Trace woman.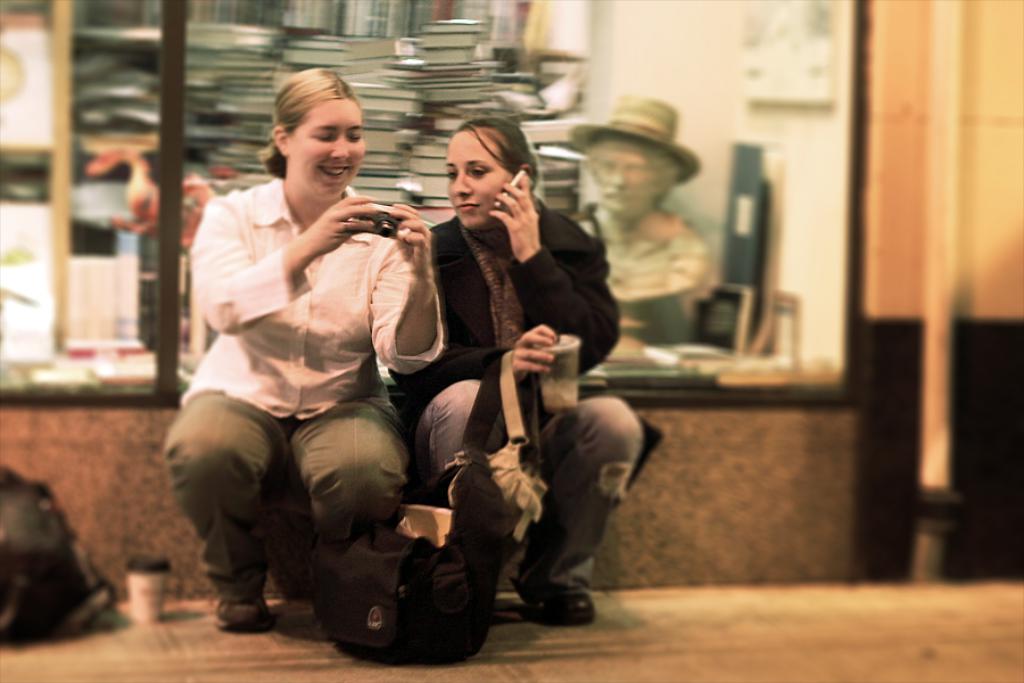
Traced to x1=387 y1=108 x2=669 y2=627.
